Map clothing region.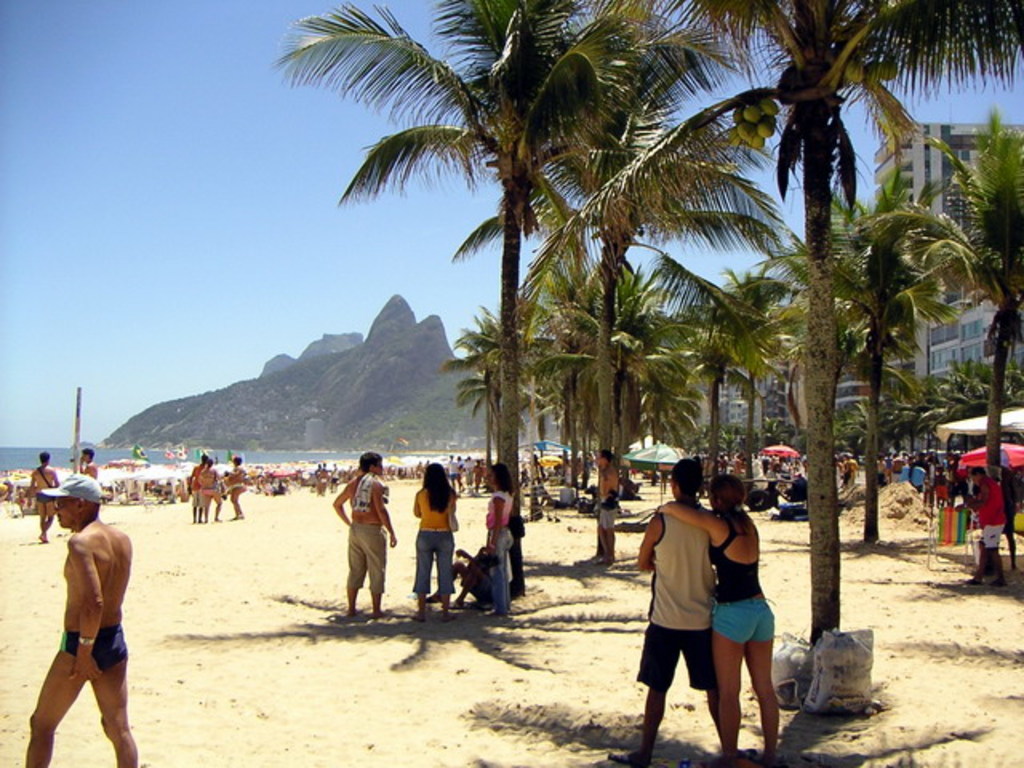
Mapped to [200,466,222,506].
